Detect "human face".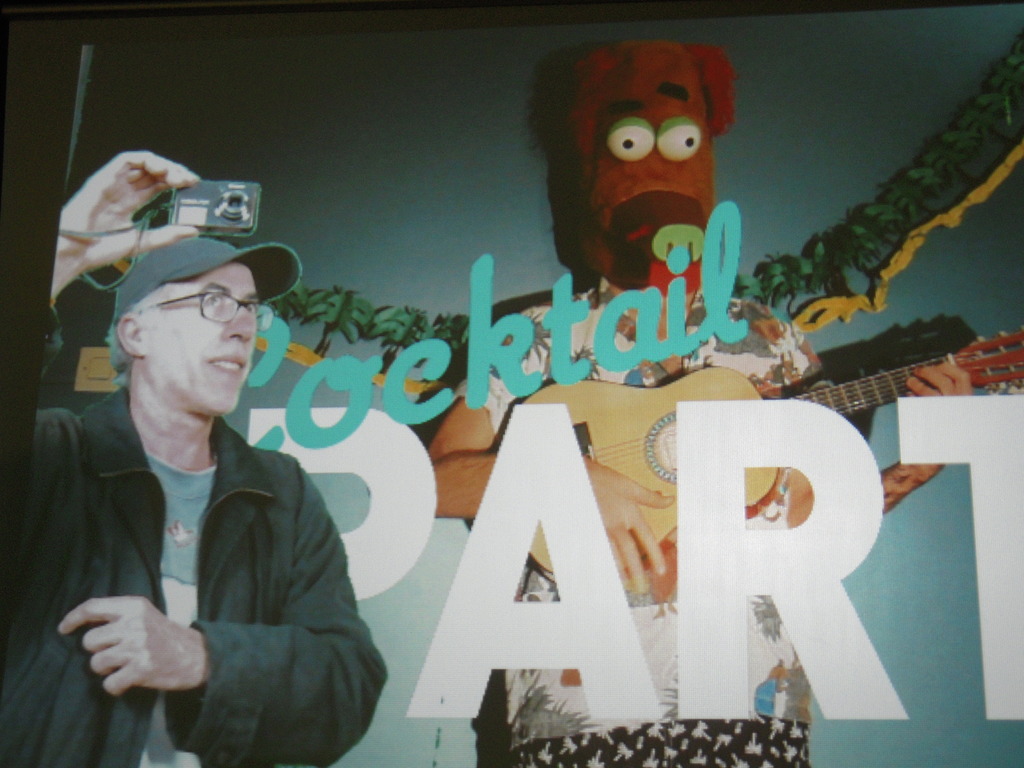
Detected at crop(145, 266, 259, 417).
